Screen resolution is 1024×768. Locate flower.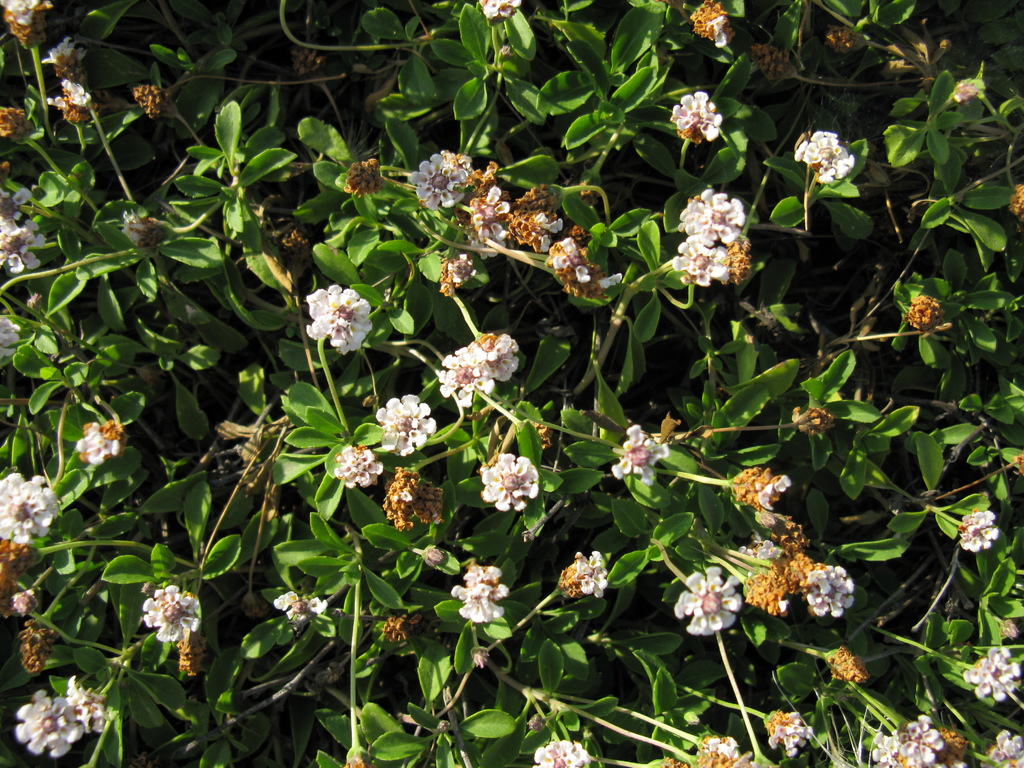
609 426 662 482.
